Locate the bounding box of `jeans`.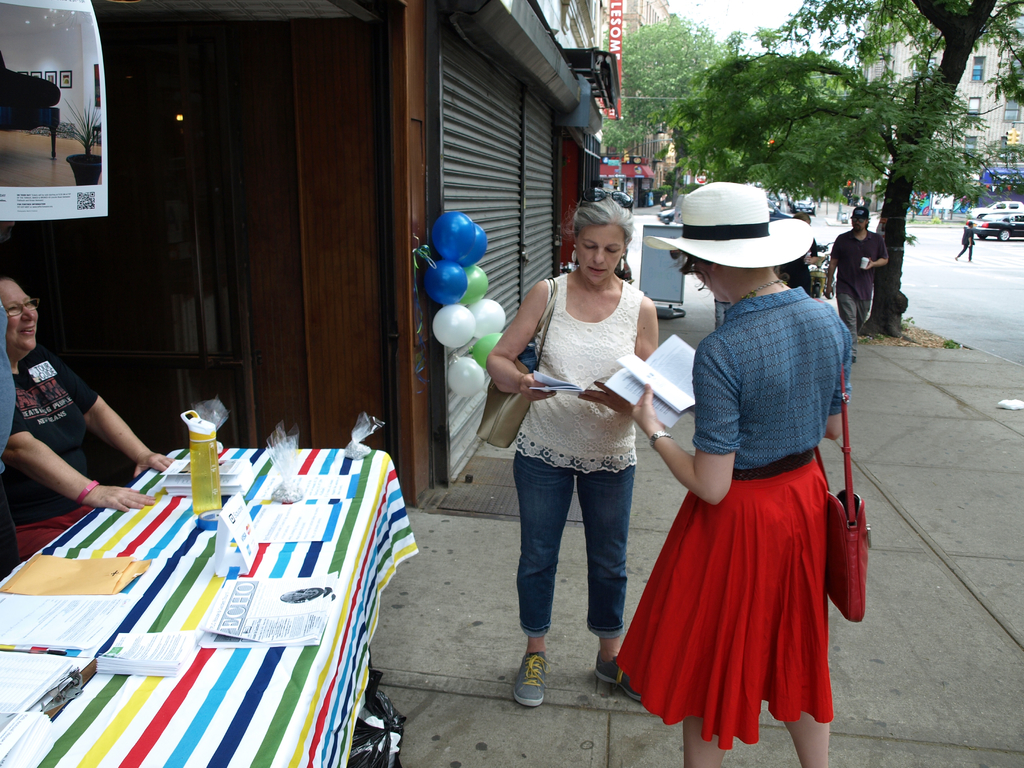
Bounding box: <box>508,454,641,666</box>.
